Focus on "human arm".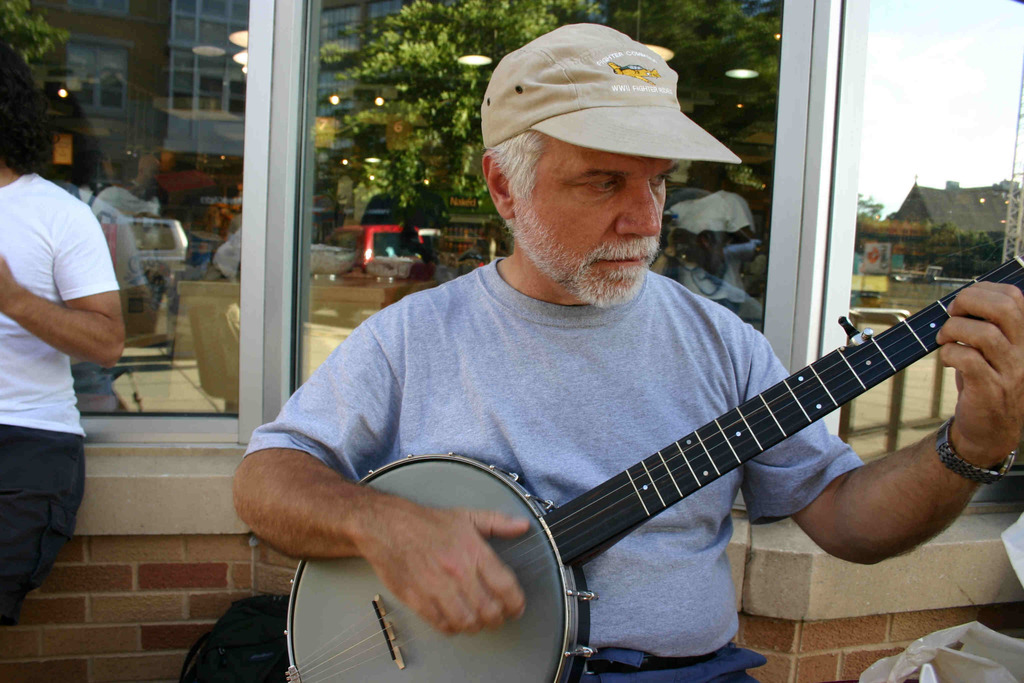
Focused at 740, 278, 1023, 568.
